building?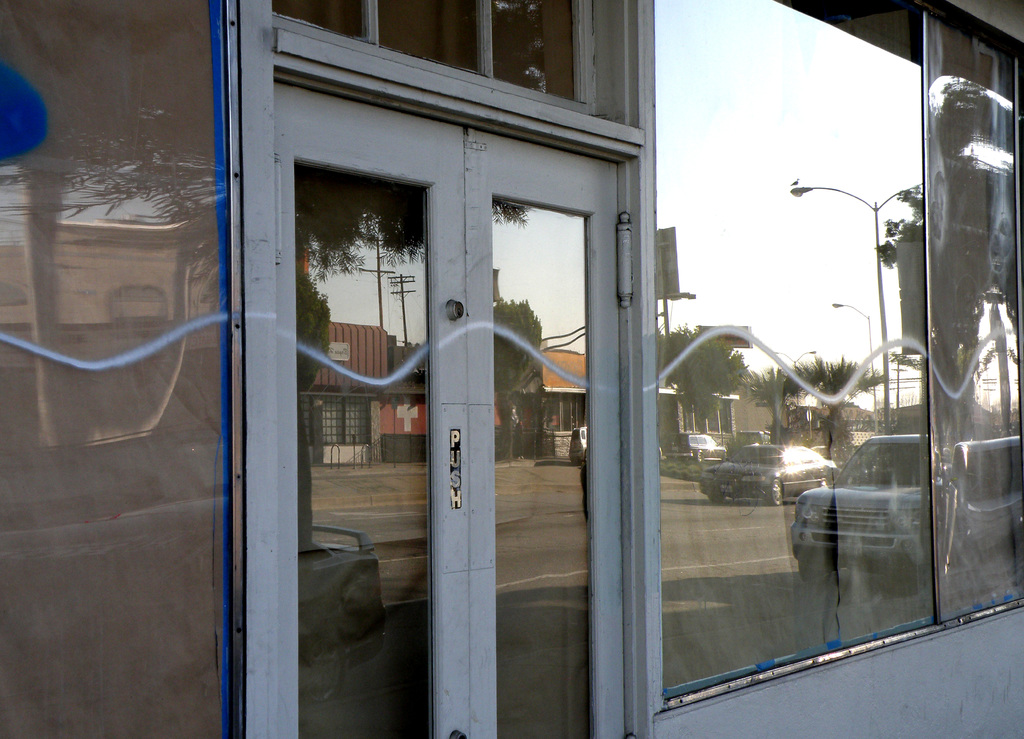
rect(659, 388, 794, 463)
